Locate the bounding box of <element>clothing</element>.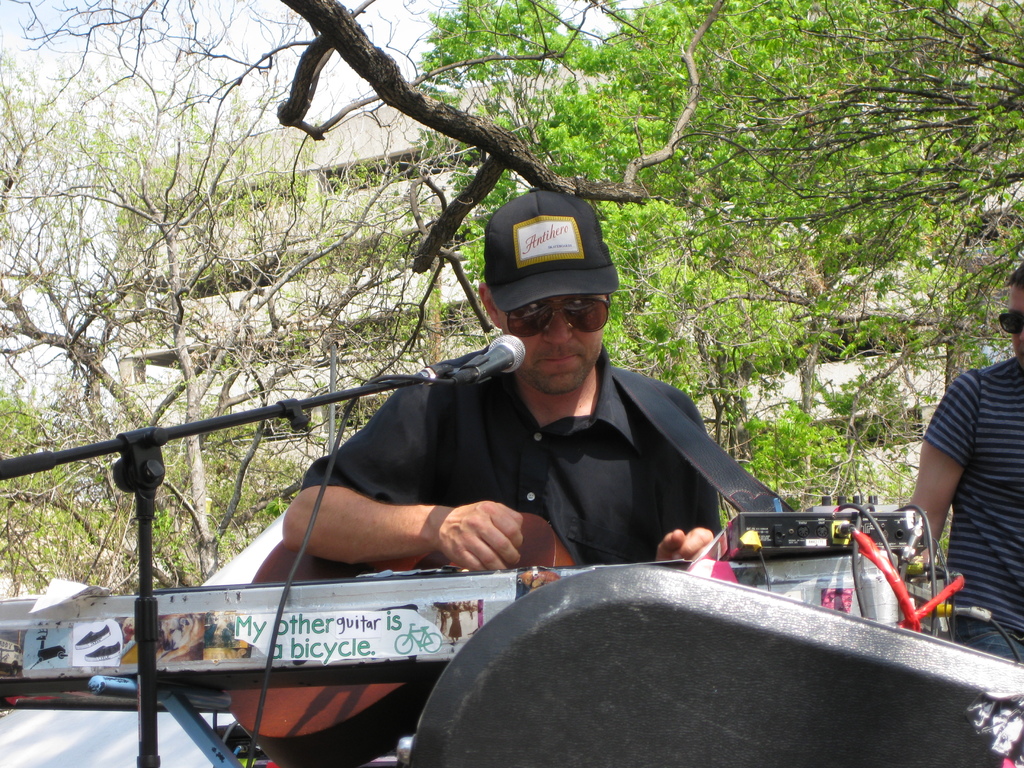
Bounding box: x1=280 y1=283 x2=775 y2=593.
